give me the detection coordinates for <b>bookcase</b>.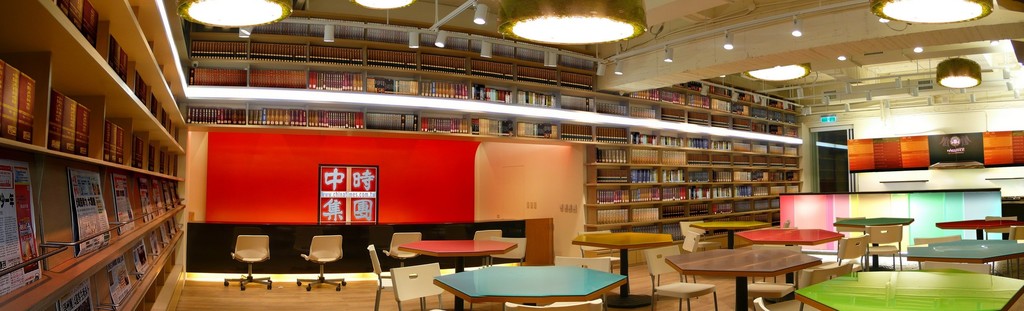
l=170, t=13, r=804, b=244.
